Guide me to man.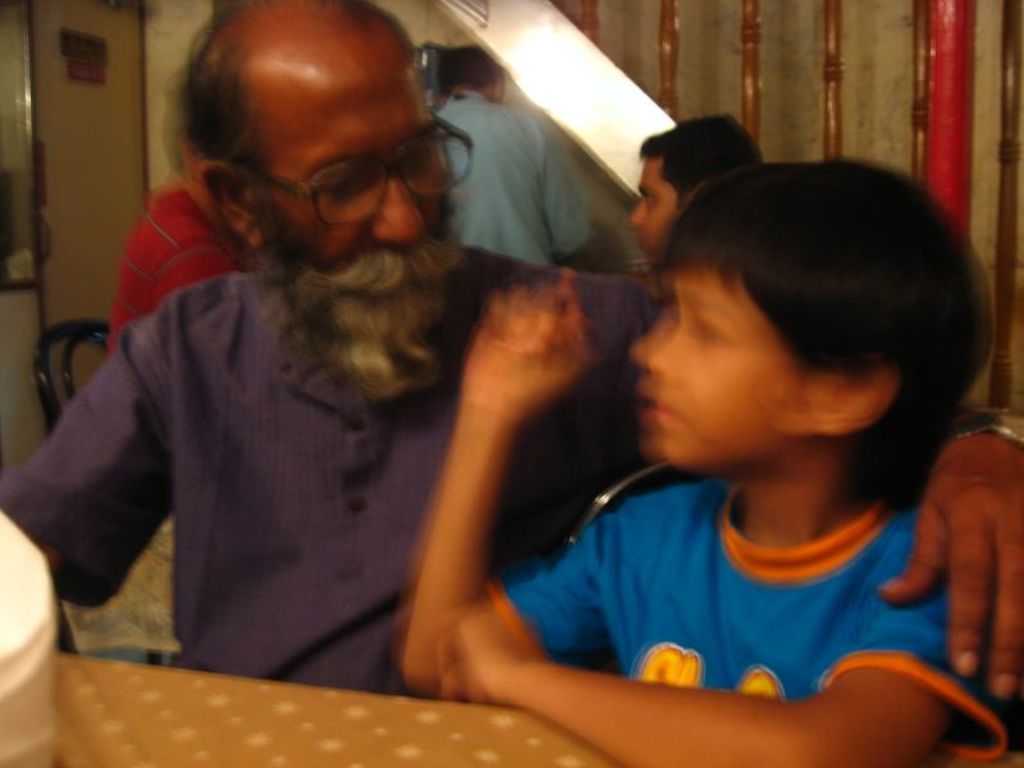
Guidance: x1=109, y1=110, x2=250, y2=353.
